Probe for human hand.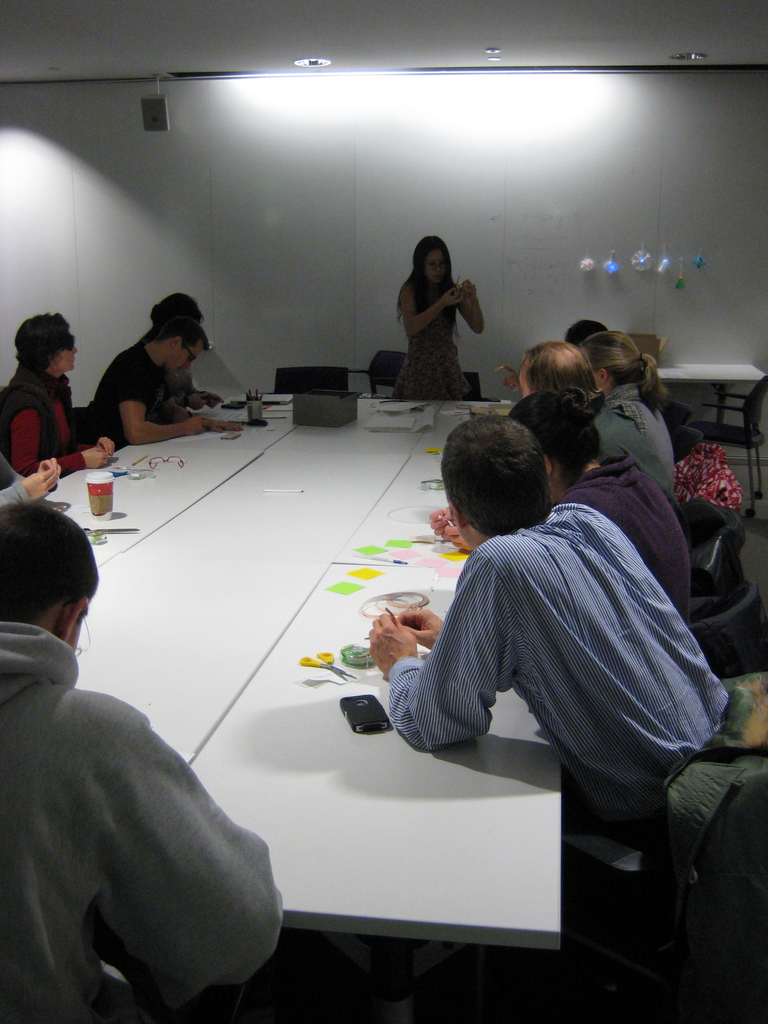
Probe result: bbox(499, 360, 518, 395).
